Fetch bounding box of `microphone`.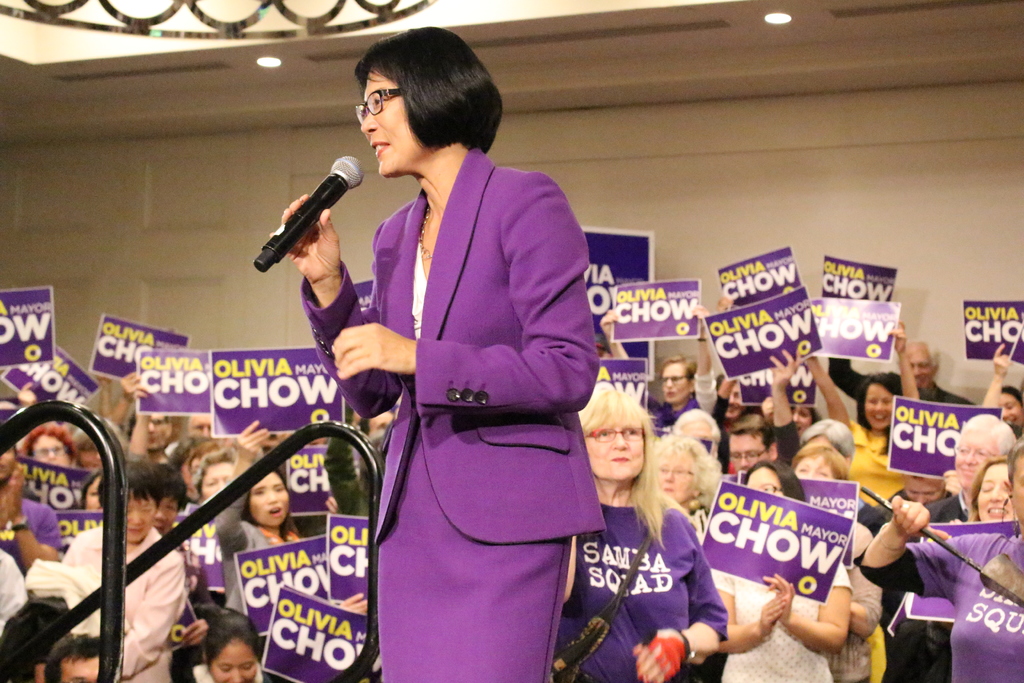
Bbox: box(250, 145, 367, 290).
